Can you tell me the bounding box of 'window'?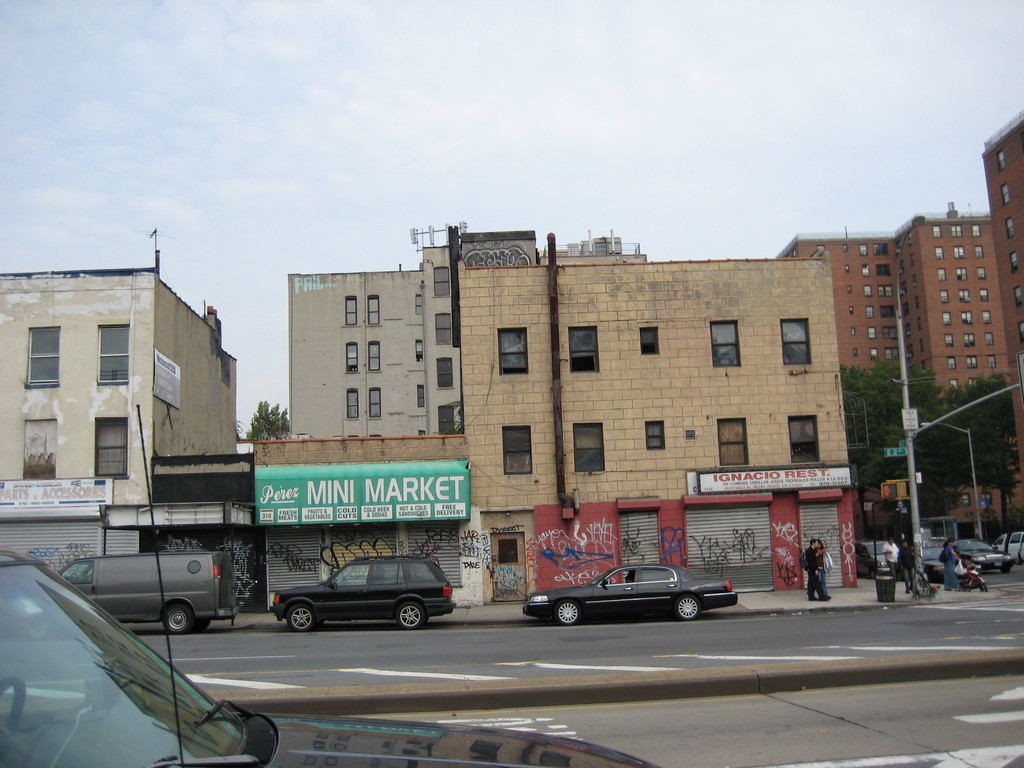
415,384,424,409.
